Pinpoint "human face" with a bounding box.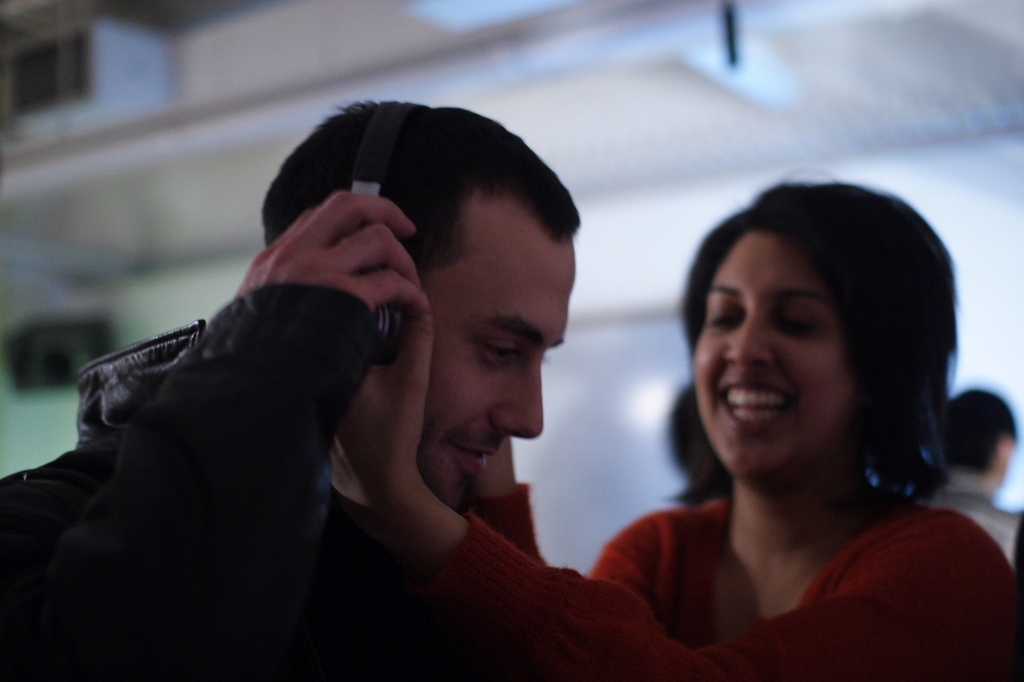
688/233/852/477.
